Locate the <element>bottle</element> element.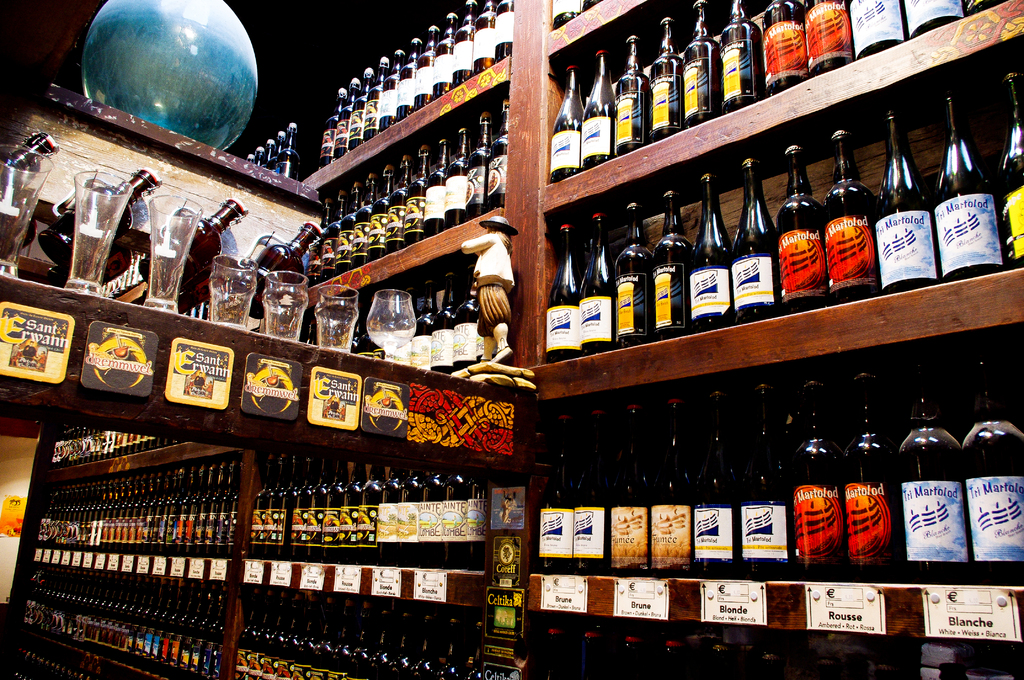
Element bbox: [804, 0, 854, 74].
